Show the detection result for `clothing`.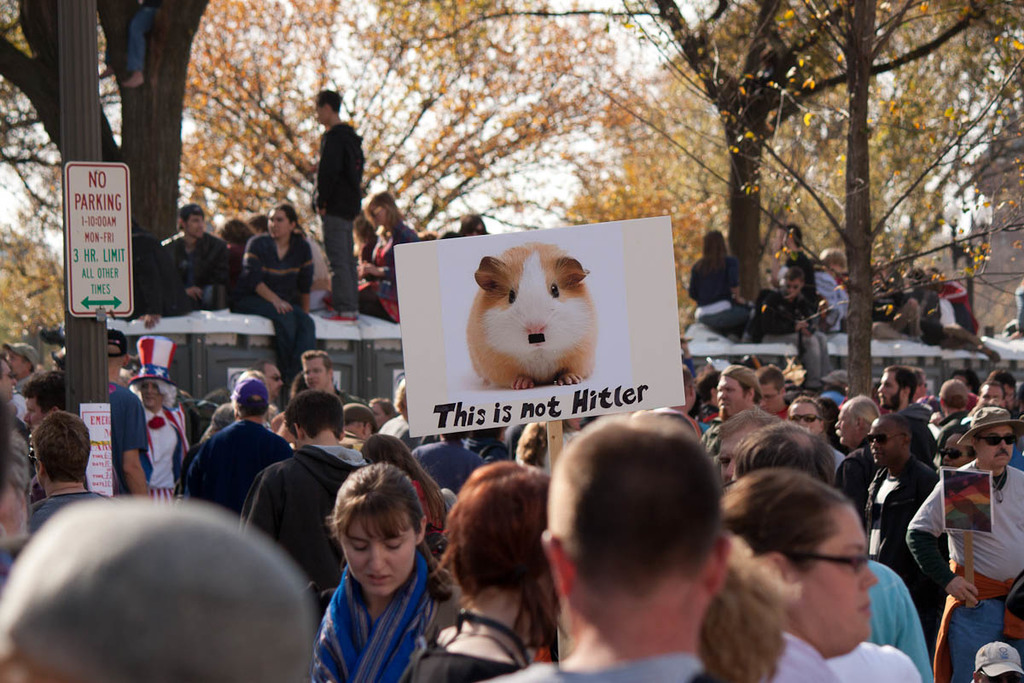
[x1=352, y1=212, x2=412, y2=322].
